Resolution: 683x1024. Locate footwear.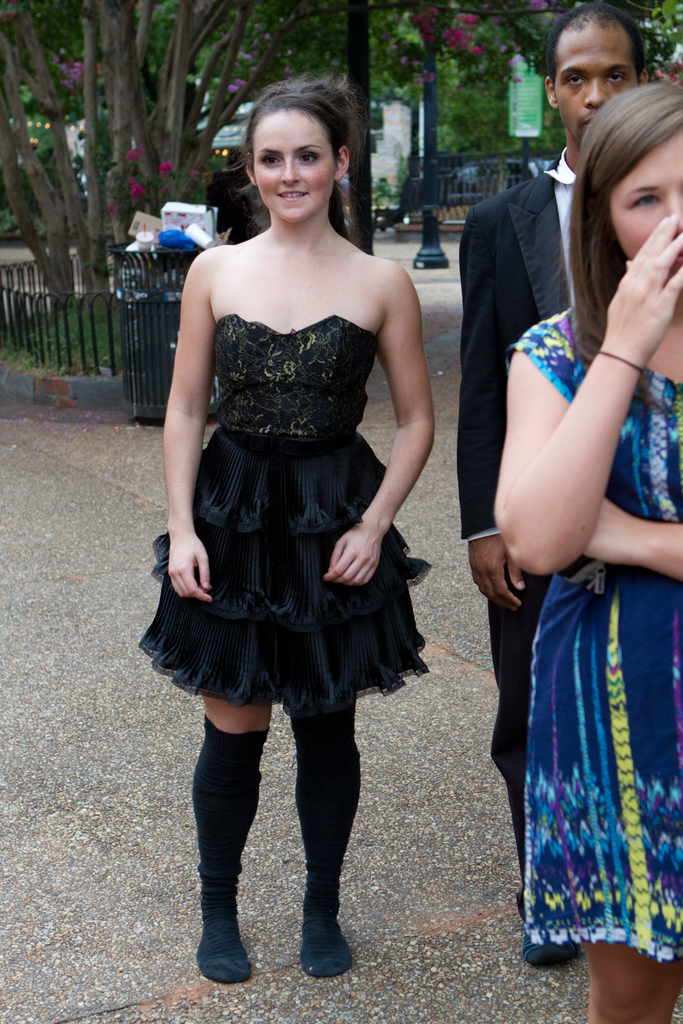
locate(297, 909, 354, 980).
